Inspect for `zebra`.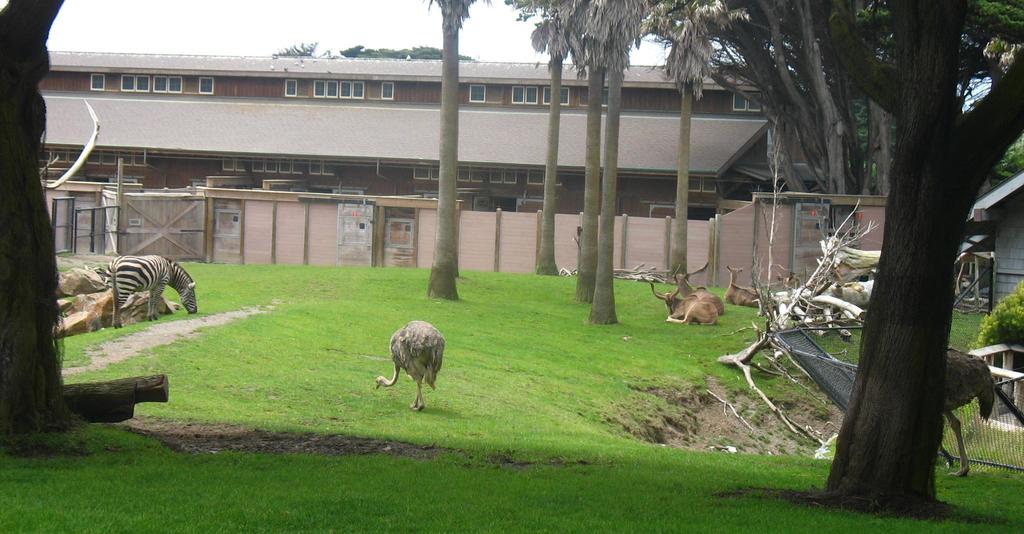
Inspection: box(102, 254, 198, 328).
